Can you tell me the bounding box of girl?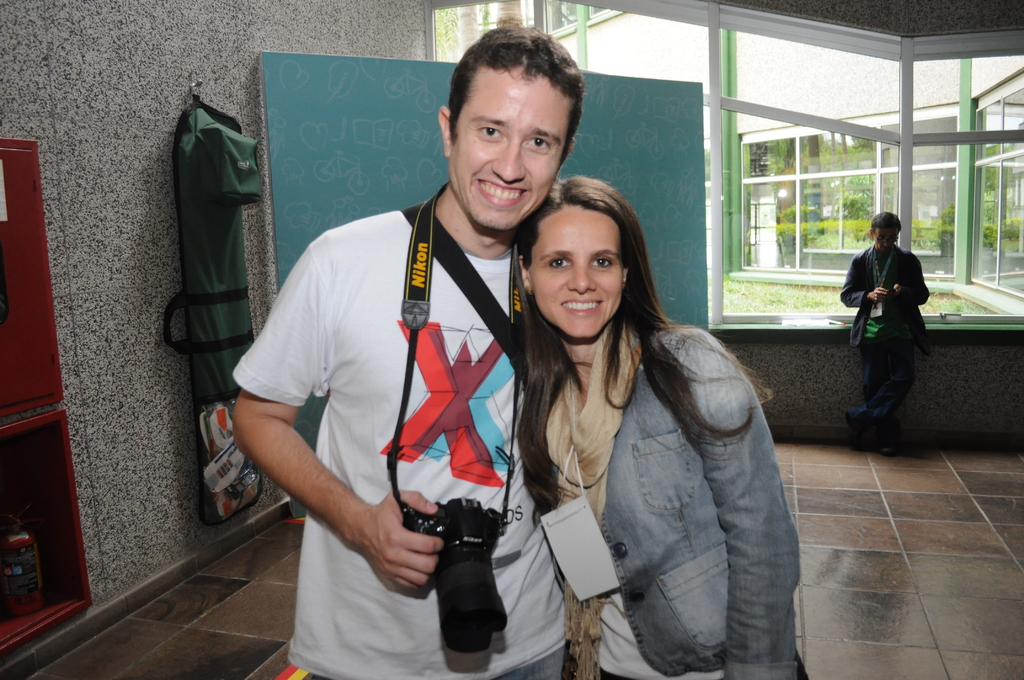
<bbox>510, 172, 801, 675</bbox>.
